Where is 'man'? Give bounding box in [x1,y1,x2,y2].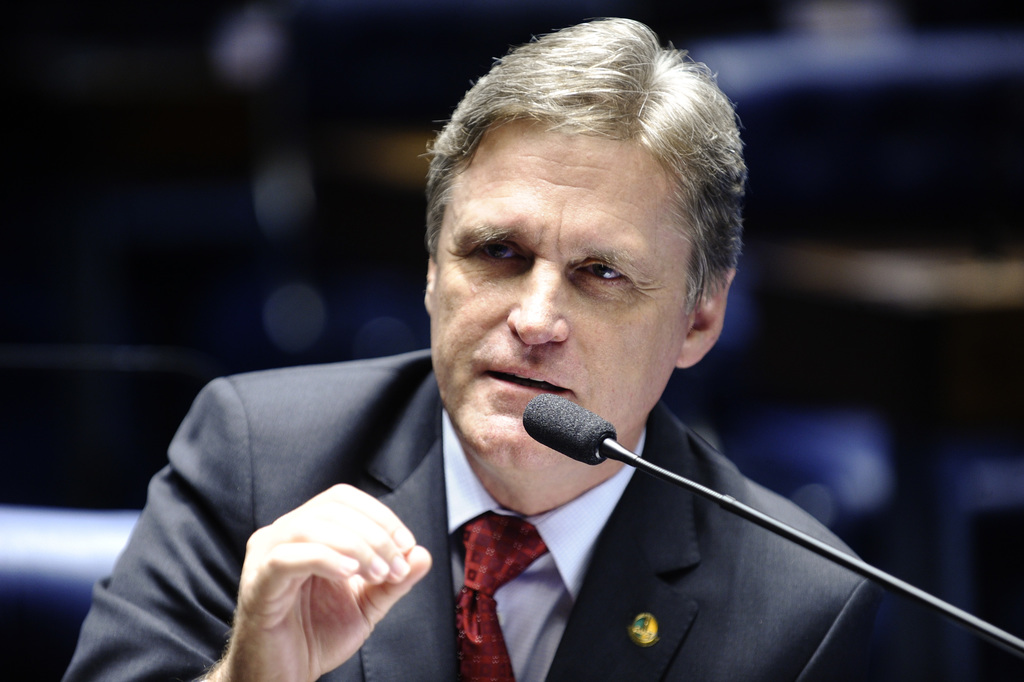
[56,16,889,681].
